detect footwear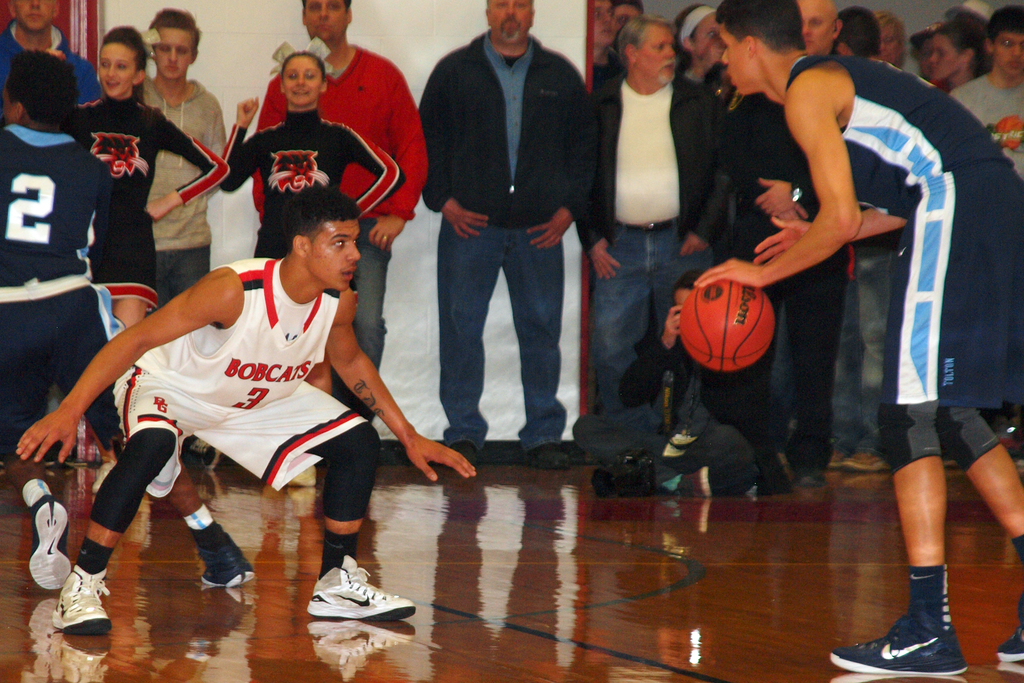
Rect(764, 463, 792, 493)
